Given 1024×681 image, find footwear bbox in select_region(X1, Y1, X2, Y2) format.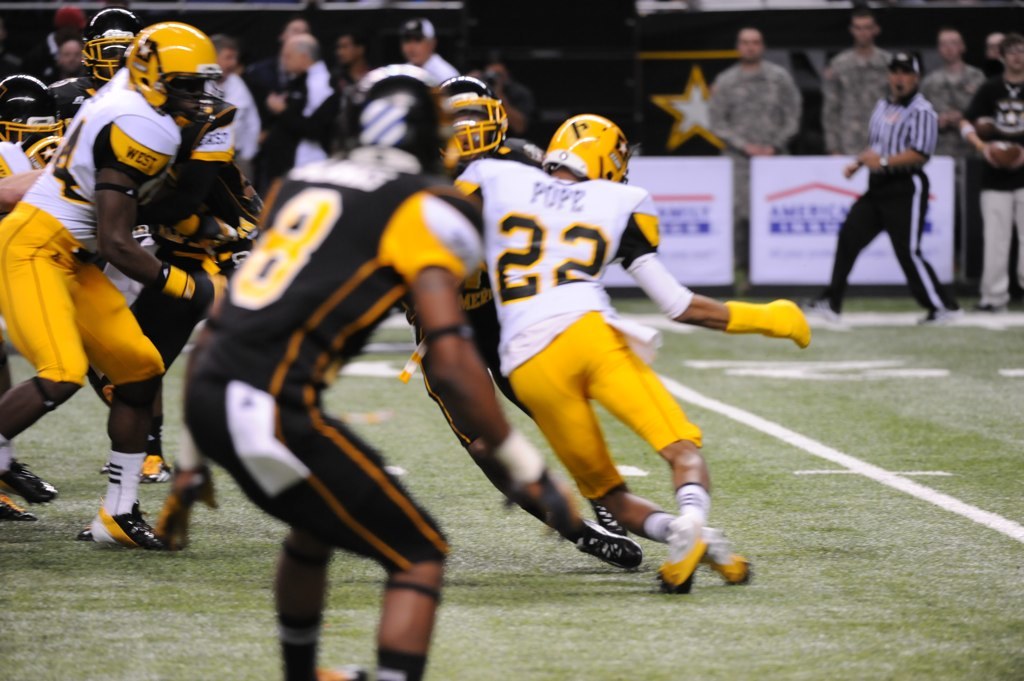
select_region(698, 521, 745, 578).
